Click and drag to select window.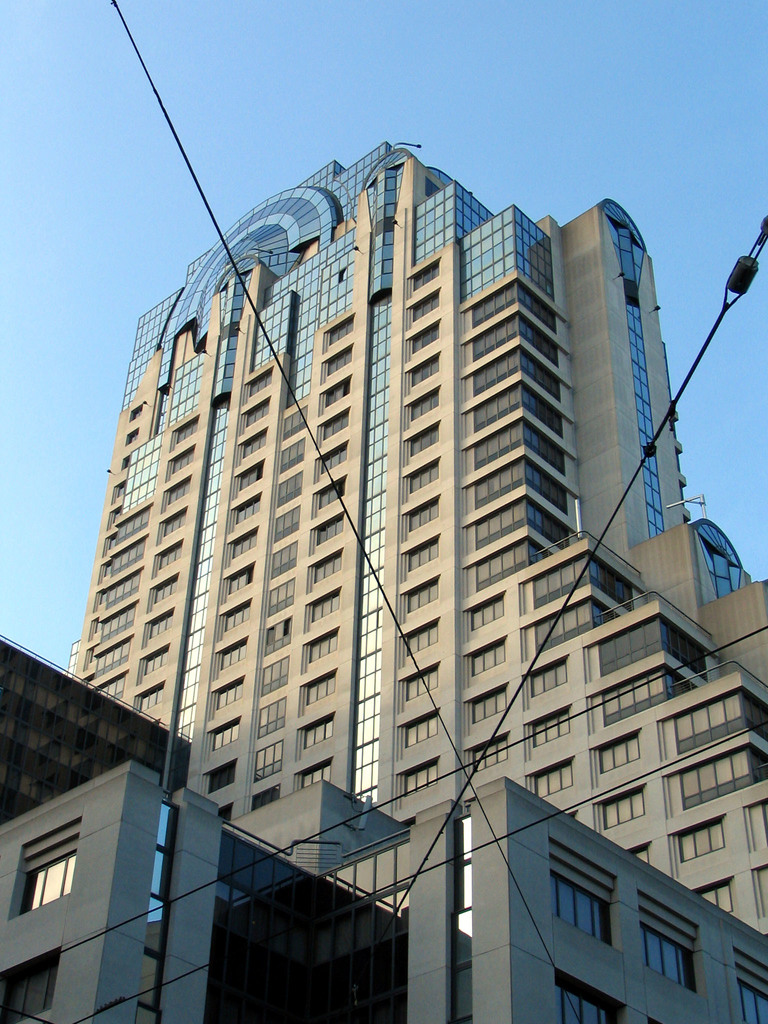
Selection: detection(114, 506, 150, 545).
